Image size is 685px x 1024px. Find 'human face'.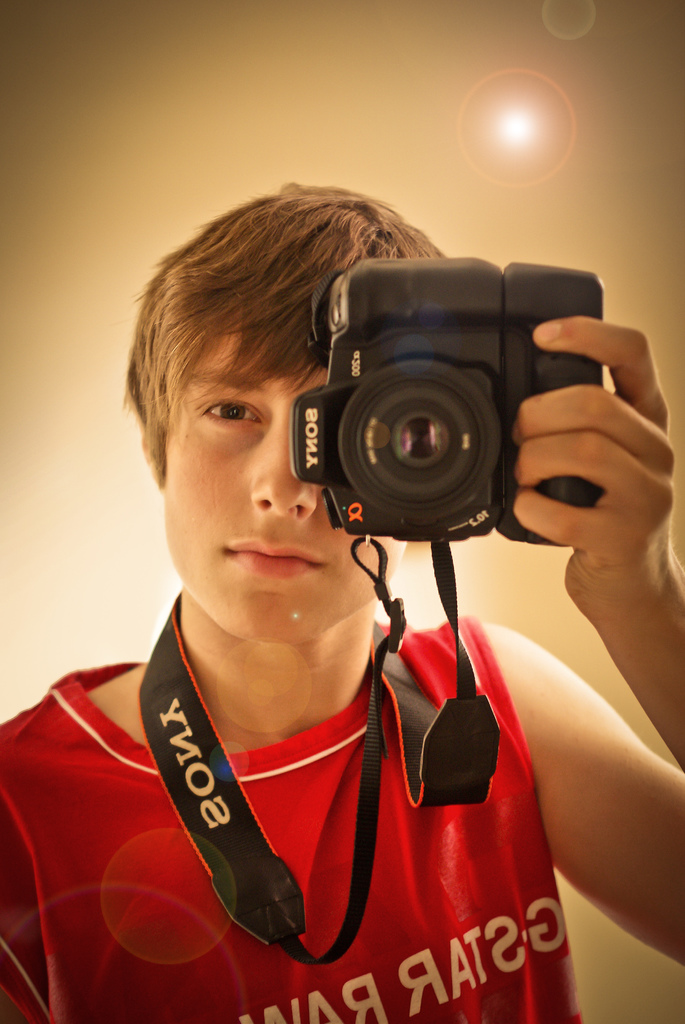
bbox=(146, 239, 375, 628).
